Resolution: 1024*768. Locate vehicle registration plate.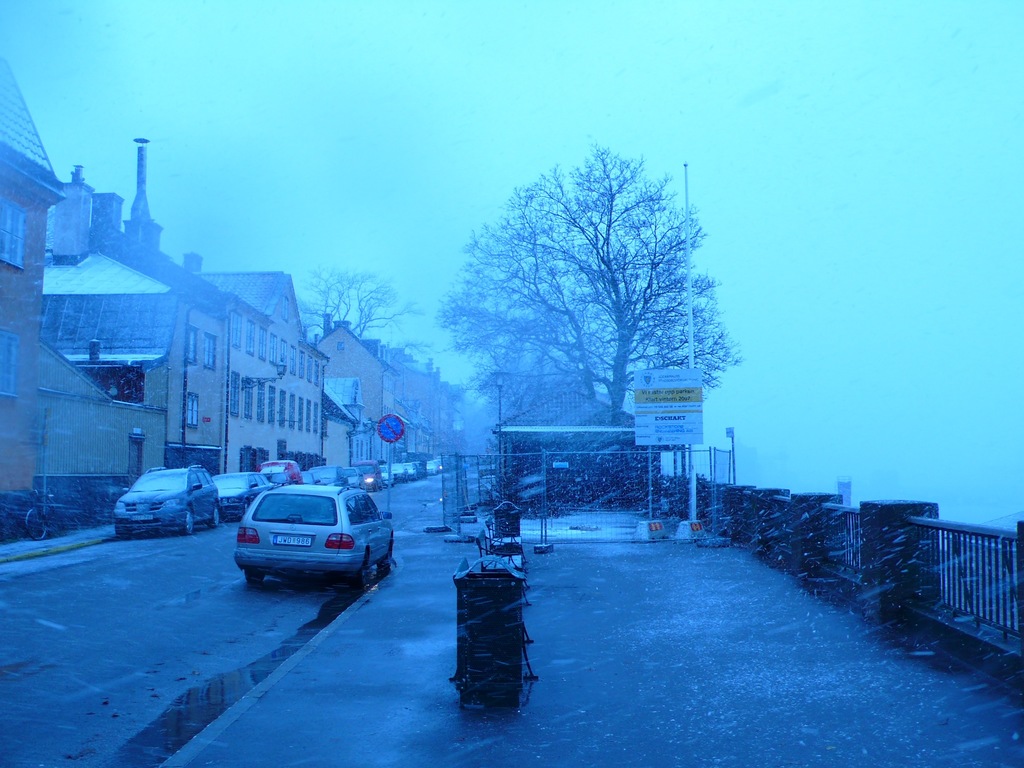
locate(273, 535, 312, 545).
